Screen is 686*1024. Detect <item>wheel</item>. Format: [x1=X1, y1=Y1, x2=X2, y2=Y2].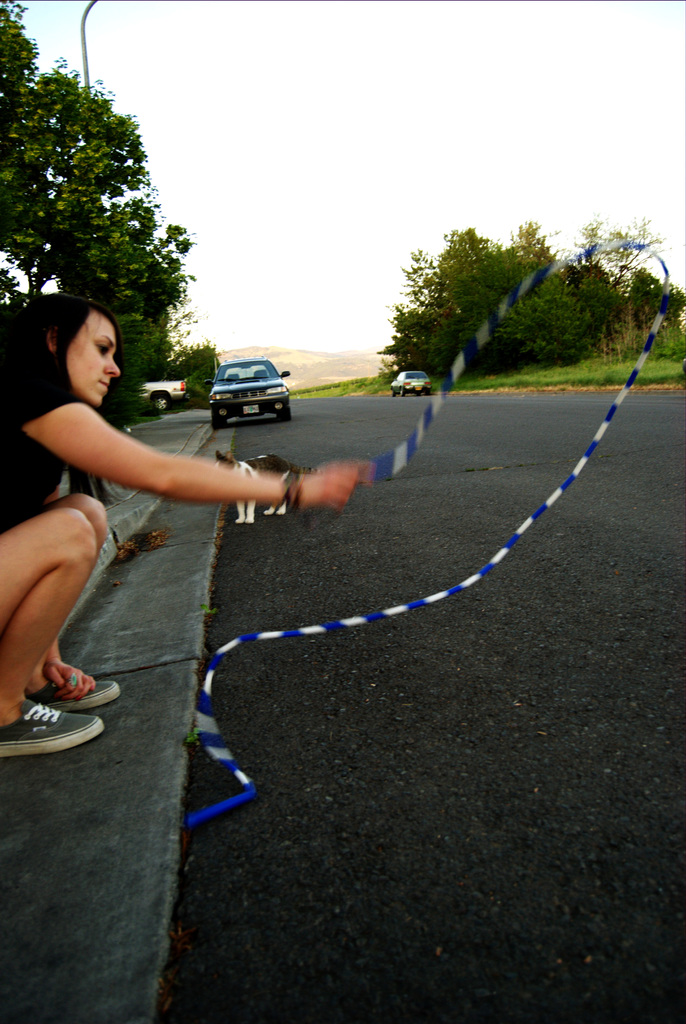
[x1=209, y1=406, x2=218, y2=430].
